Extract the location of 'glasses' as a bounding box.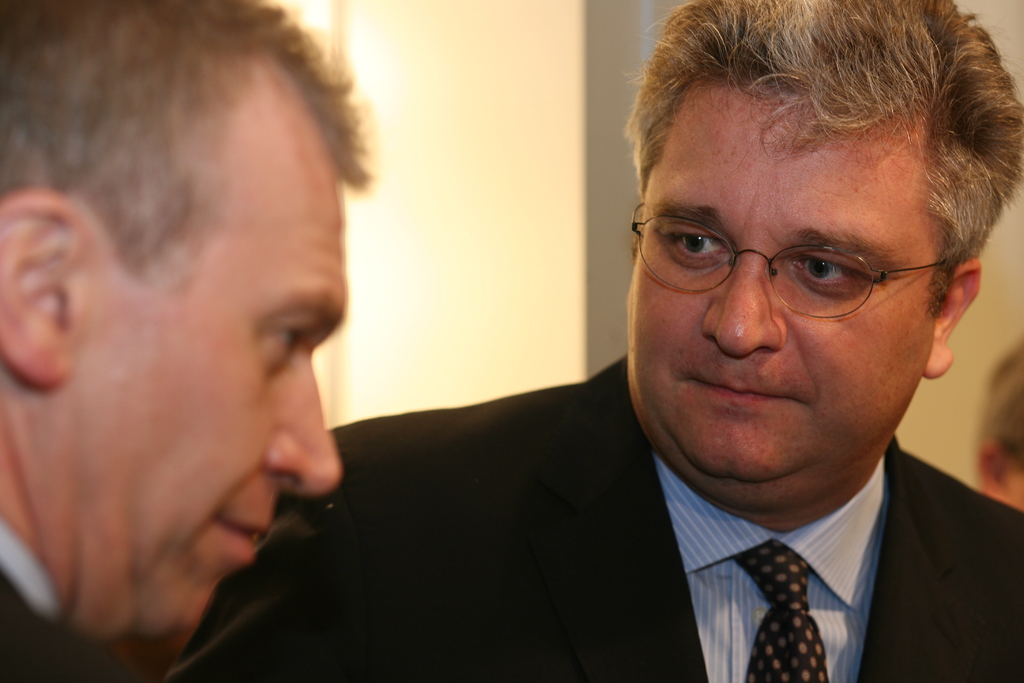
(651,201,980,316).
